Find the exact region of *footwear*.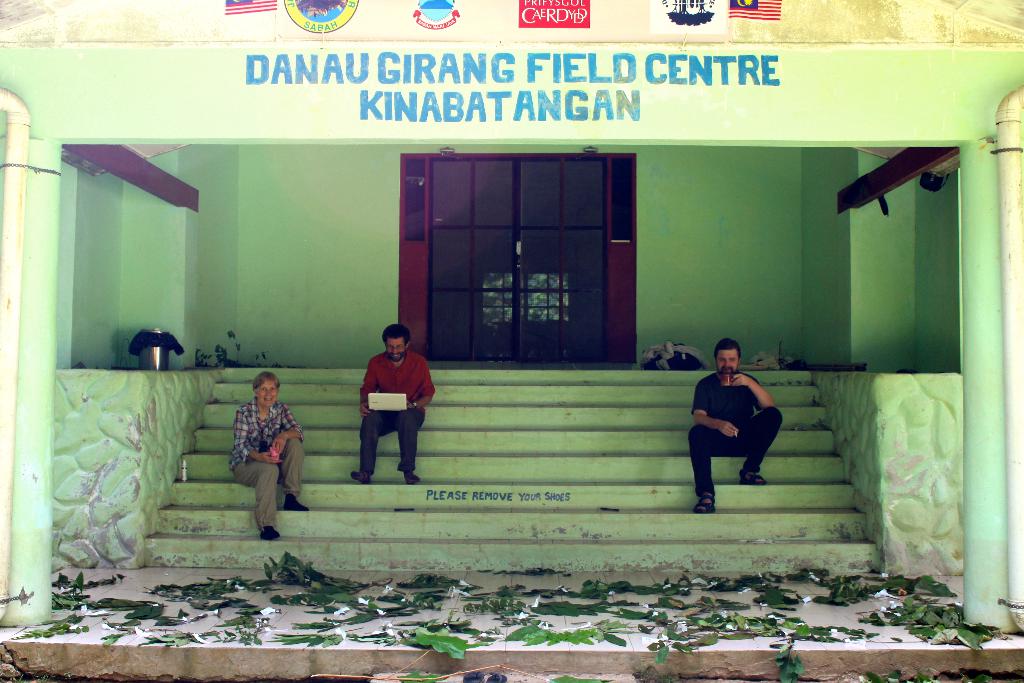
Exact region: 351,469,371,484.
